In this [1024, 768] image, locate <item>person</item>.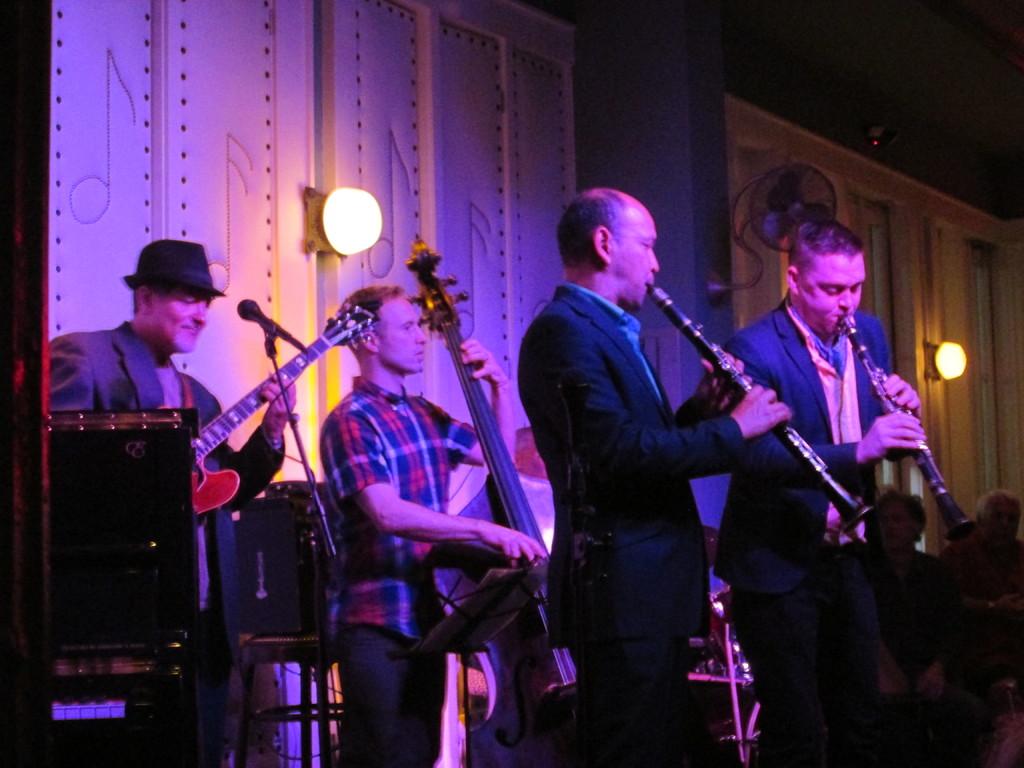
Bounding box: bbox(925, 484, 1023, 641).
